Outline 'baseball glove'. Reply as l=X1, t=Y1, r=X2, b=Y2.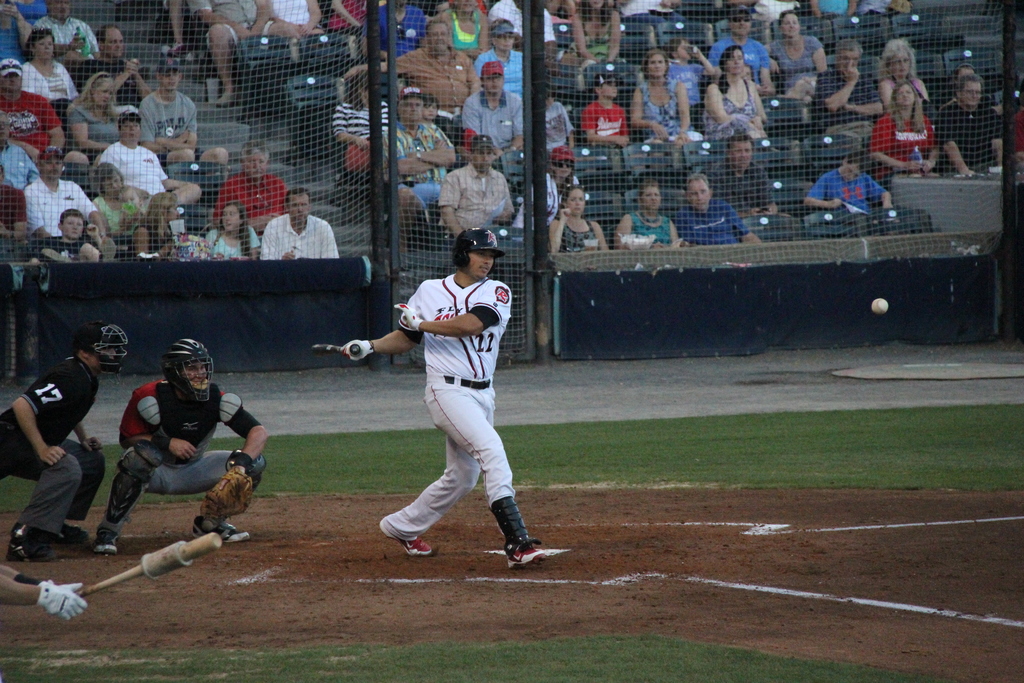
l=201, t=466, r=255, b=520.
